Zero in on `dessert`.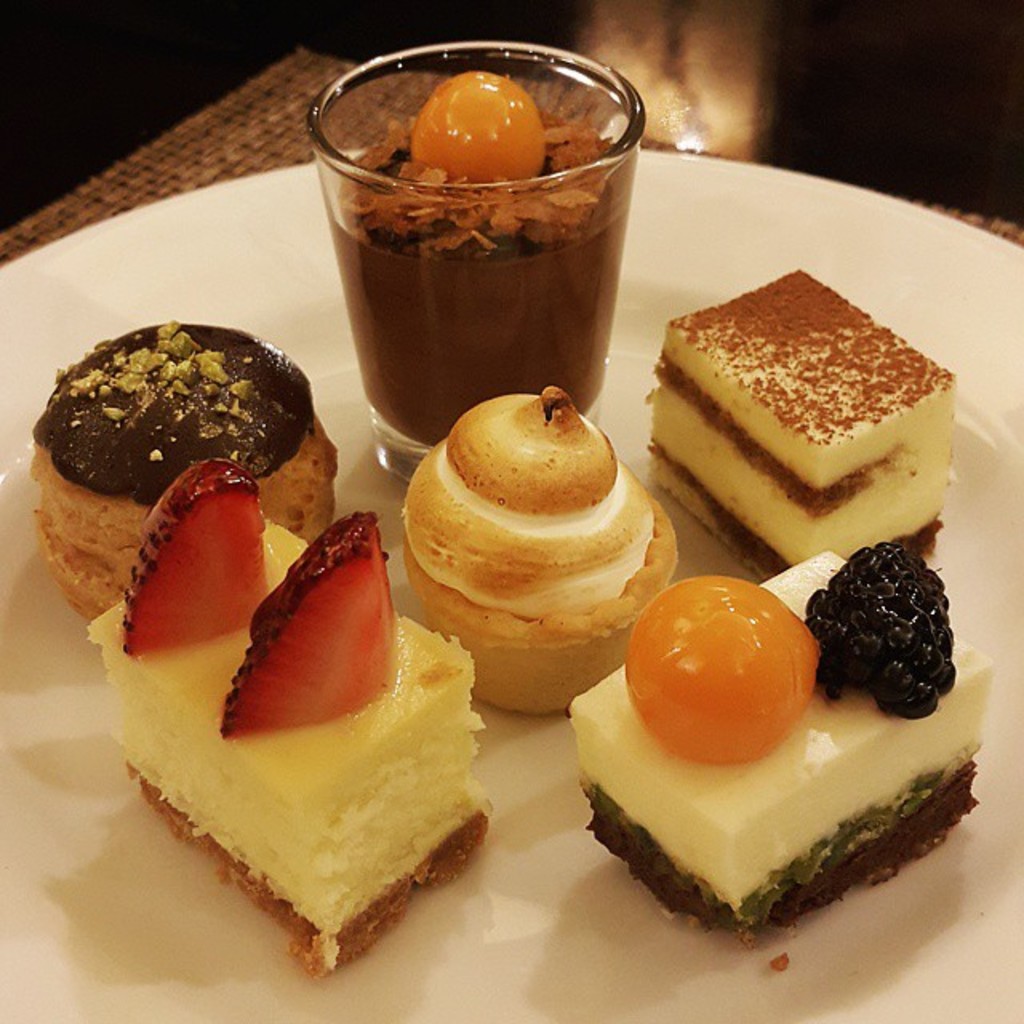
Zeroed in: BBox(629, 269, 981, 582).
